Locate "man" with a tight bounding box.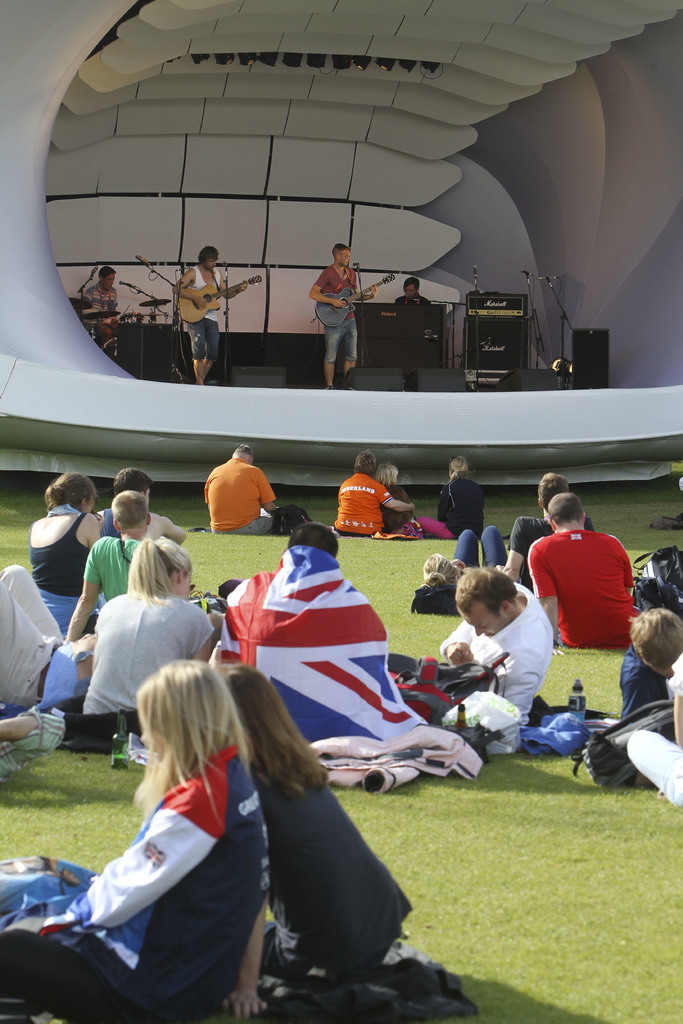
crop(525, 488, 637, 654).
